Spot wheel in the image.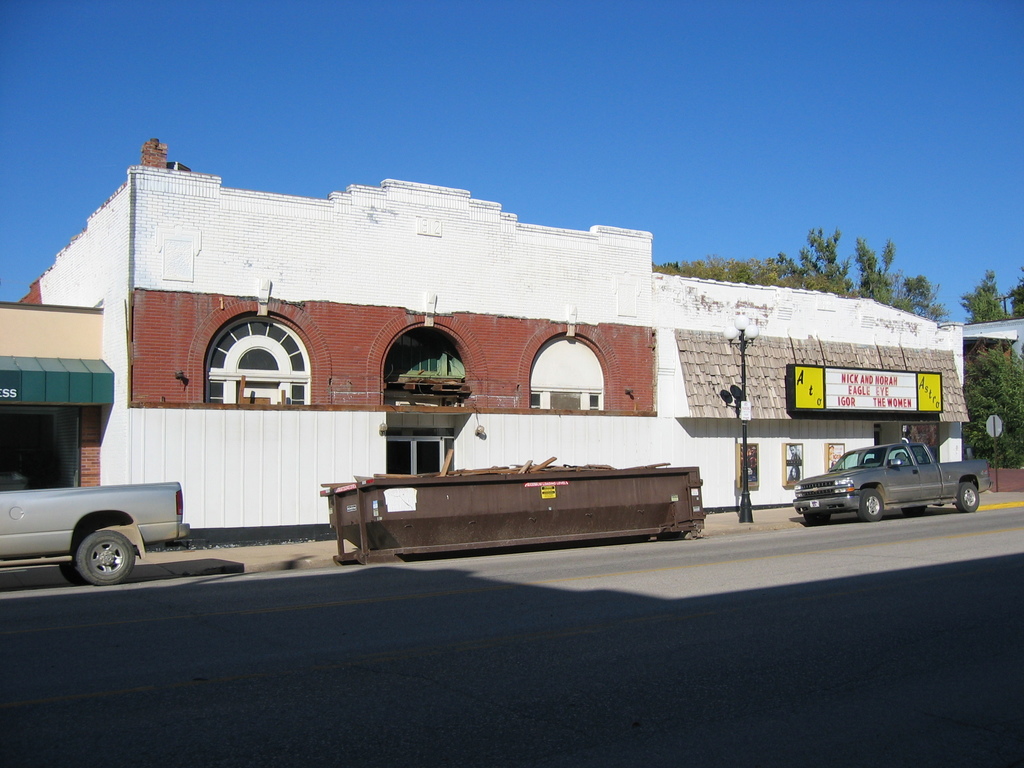
wheel found at x1=79, y1=532, x2=134, y2=588.
